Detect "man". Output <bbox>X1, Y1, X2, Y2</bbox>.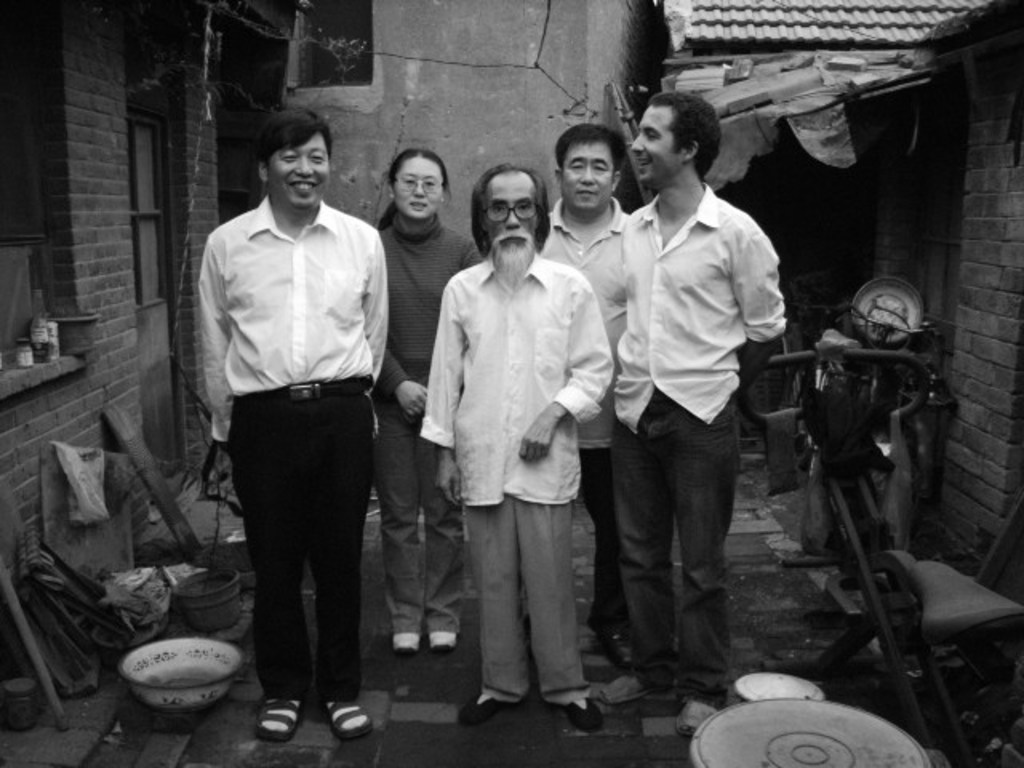
<bbox>538, 123, 629, 669</bbox>.
